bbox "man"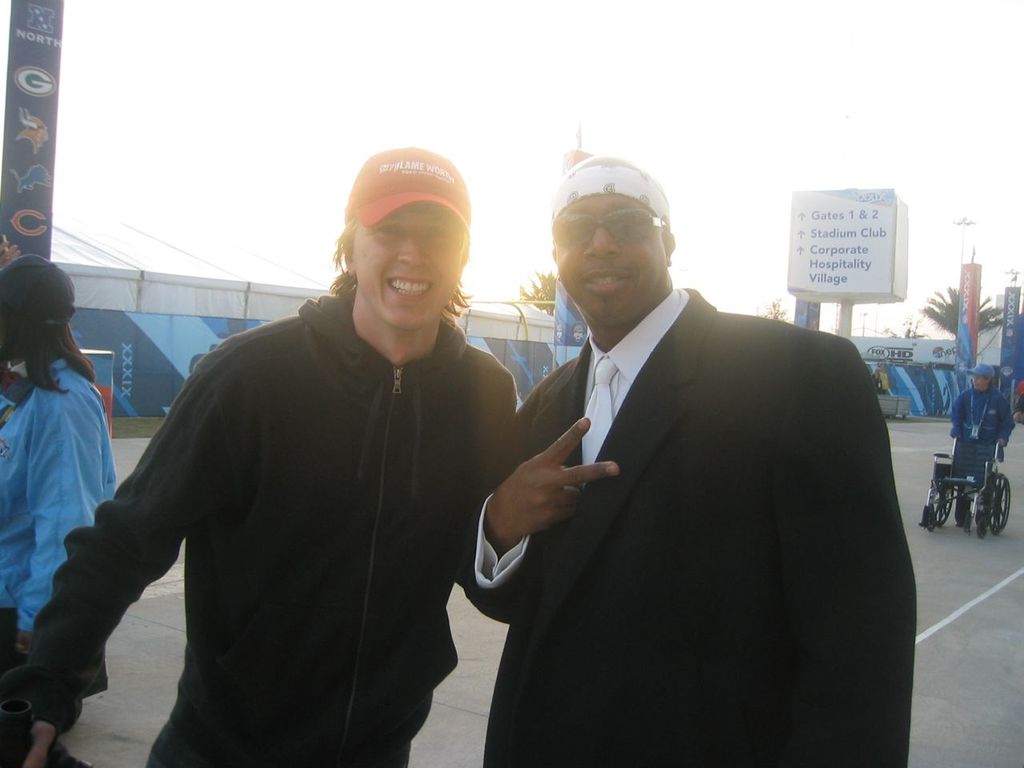
bbox=[454, 154, 918, 767]
